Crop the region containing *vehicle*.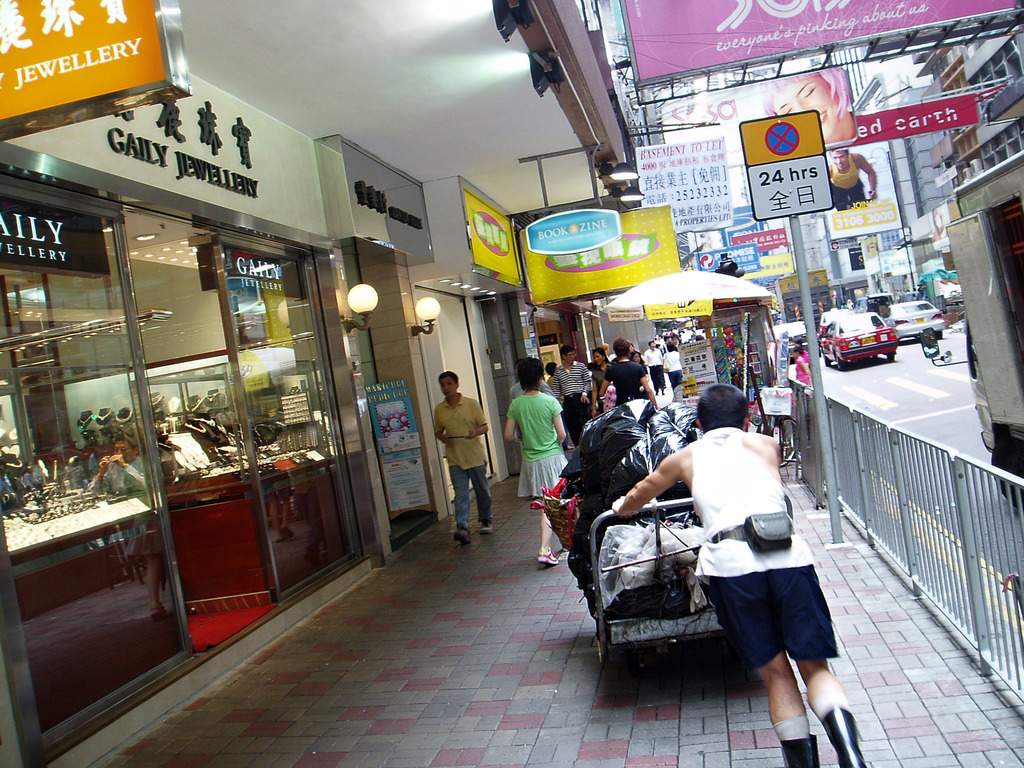
Crop region: l=851, t=296, r=869, b=318.
